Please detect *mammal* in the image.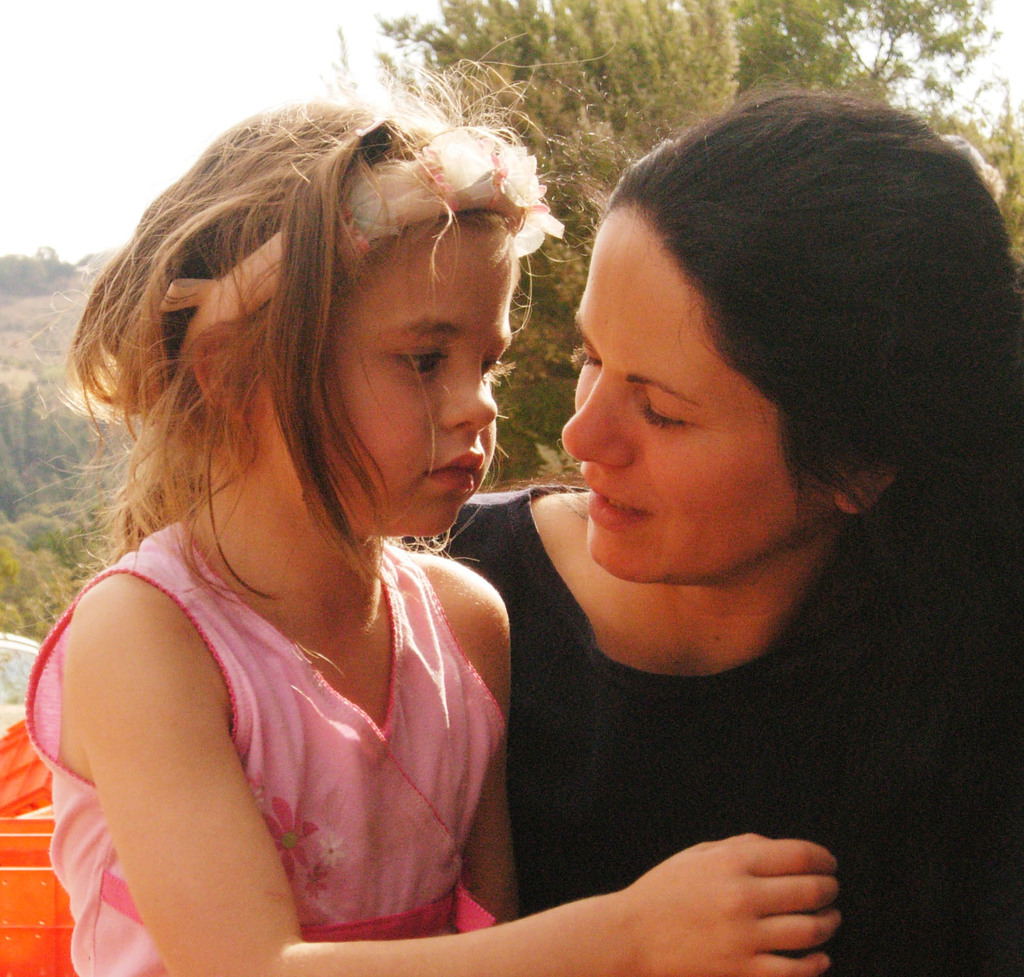
x1=392 y1=86 x2=1021 y2=976.
